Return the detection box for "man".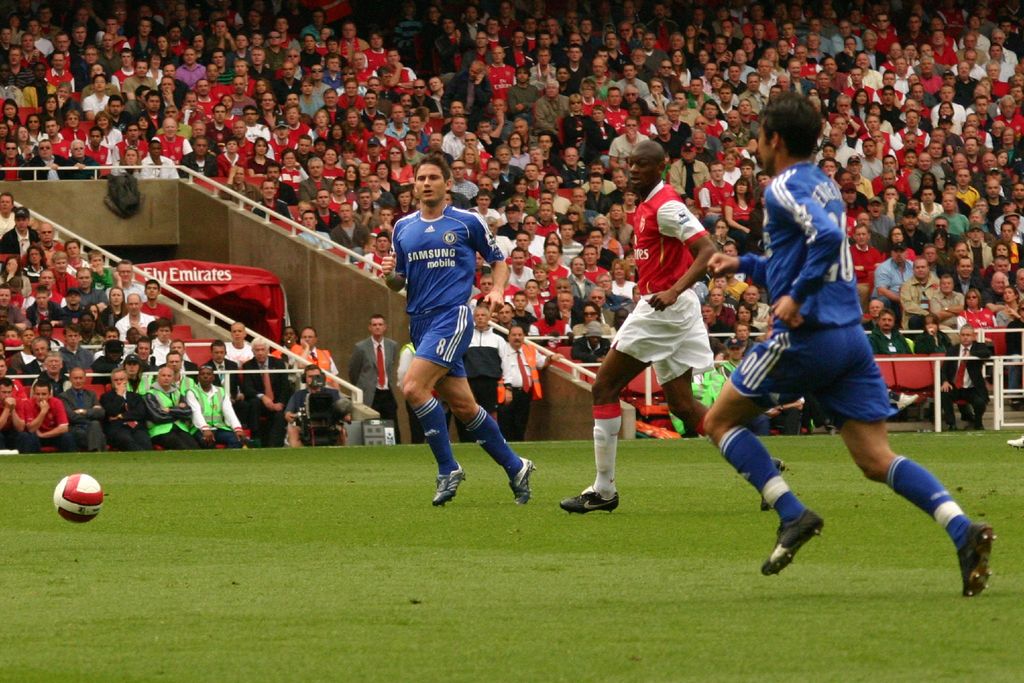
crop(54, 324, 95, 368).
